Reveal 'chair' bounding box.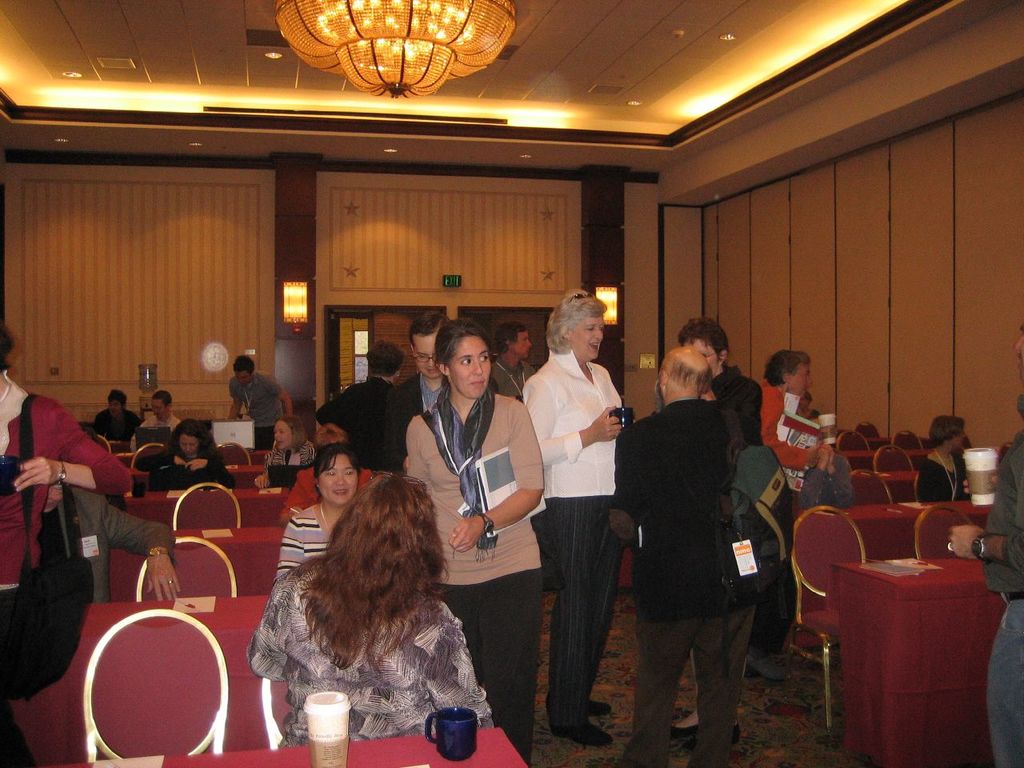
Revealed: {"left": 783, "top": 499, "right": 866, "bottom": 741}.
